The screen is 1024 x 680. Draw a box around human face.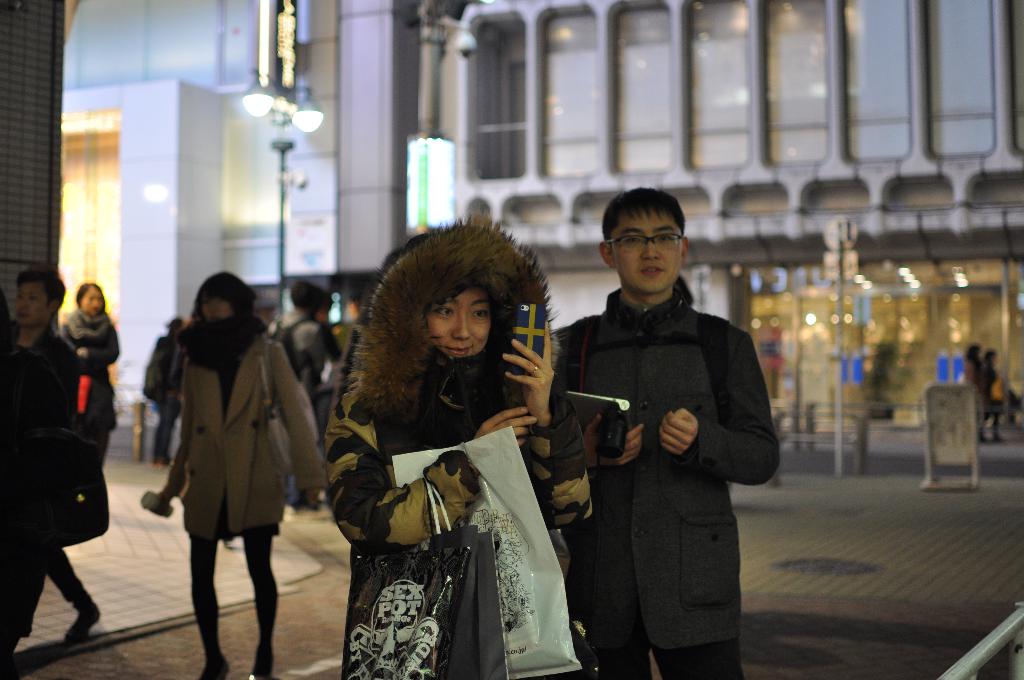
rect(79, 285, 103, 321).
